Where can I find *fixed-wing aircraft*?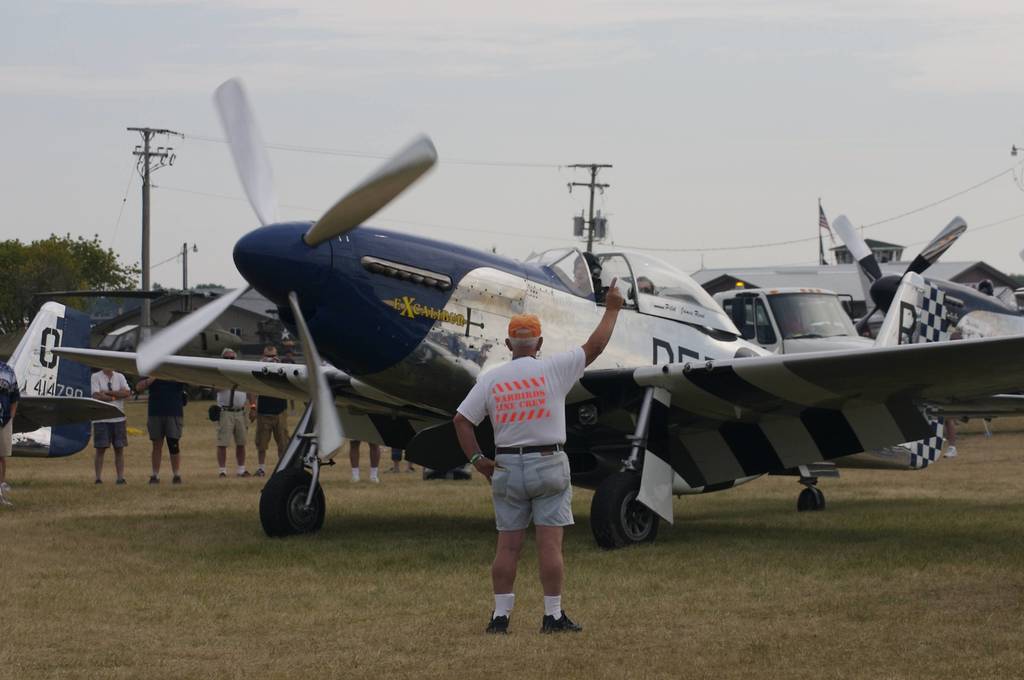
You can find it at {"left": 829, "top": 222, "right": 1023, "bottom": 332}.
